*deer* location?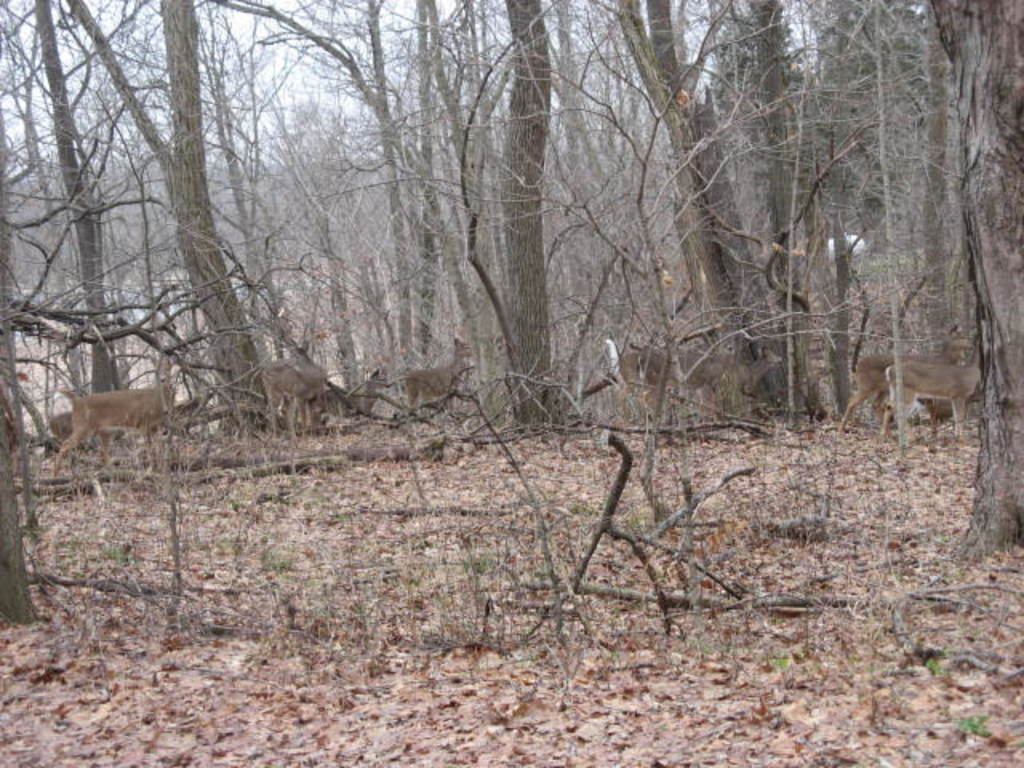
Rect(842, 326, 976, 427)
